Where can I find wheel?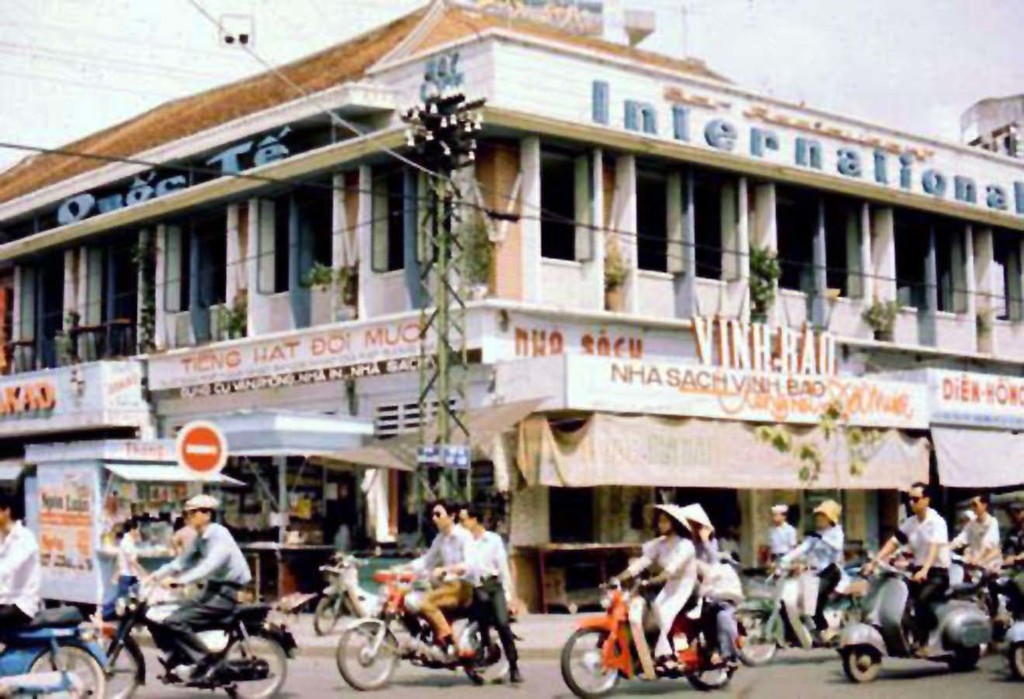
You can find it at BBox(843, 644, 880, 682).
